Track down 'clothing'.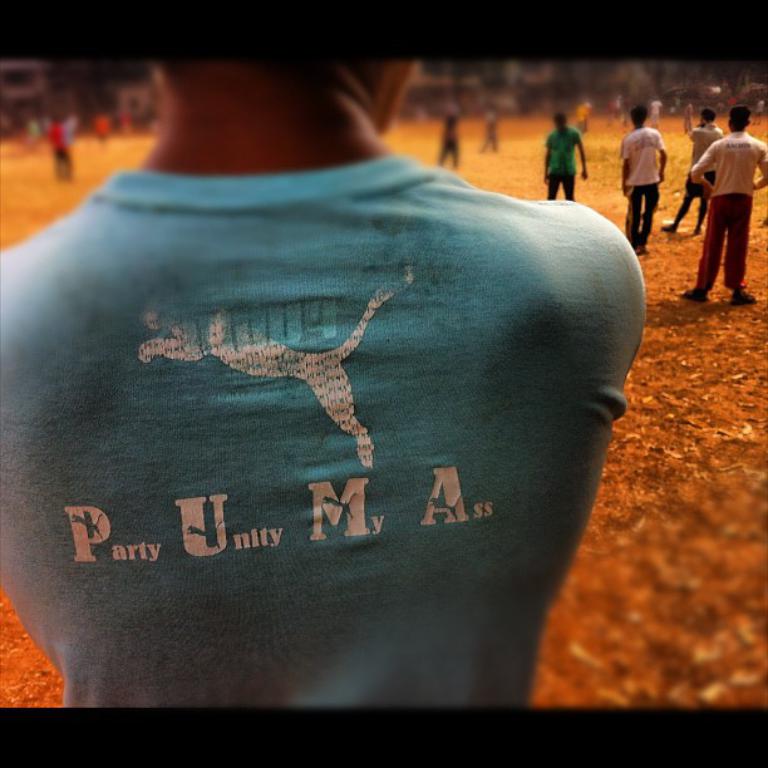
Tracked to left=442, top=112, right=456, bottom=137.
